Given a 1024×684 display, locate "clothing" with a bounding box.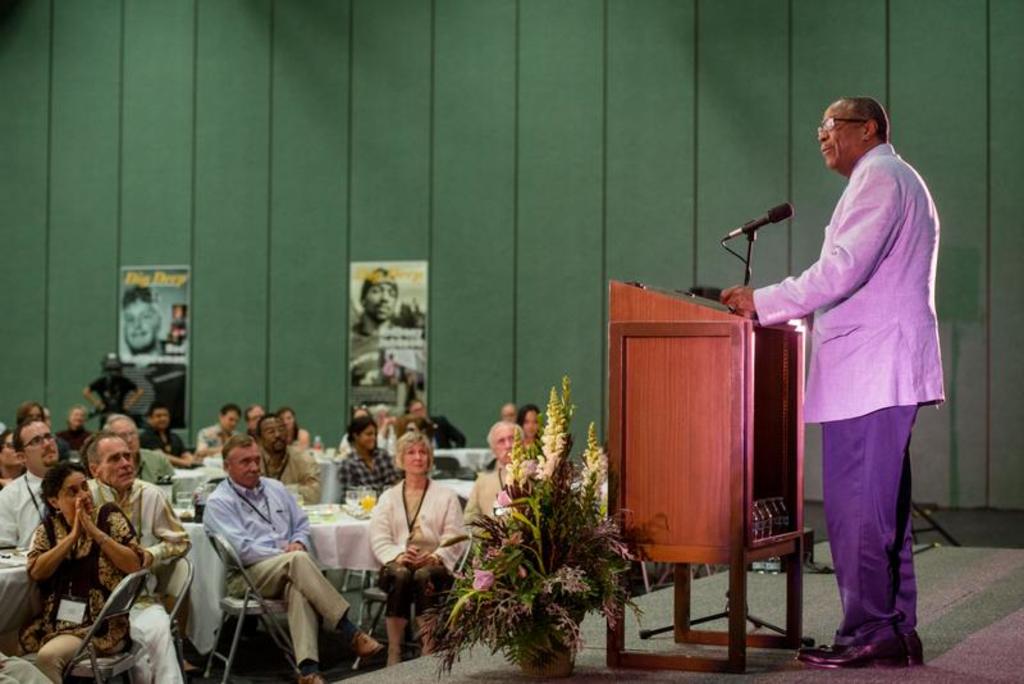
Located: [x1=256, y1=442, x2=323, y2=506].
